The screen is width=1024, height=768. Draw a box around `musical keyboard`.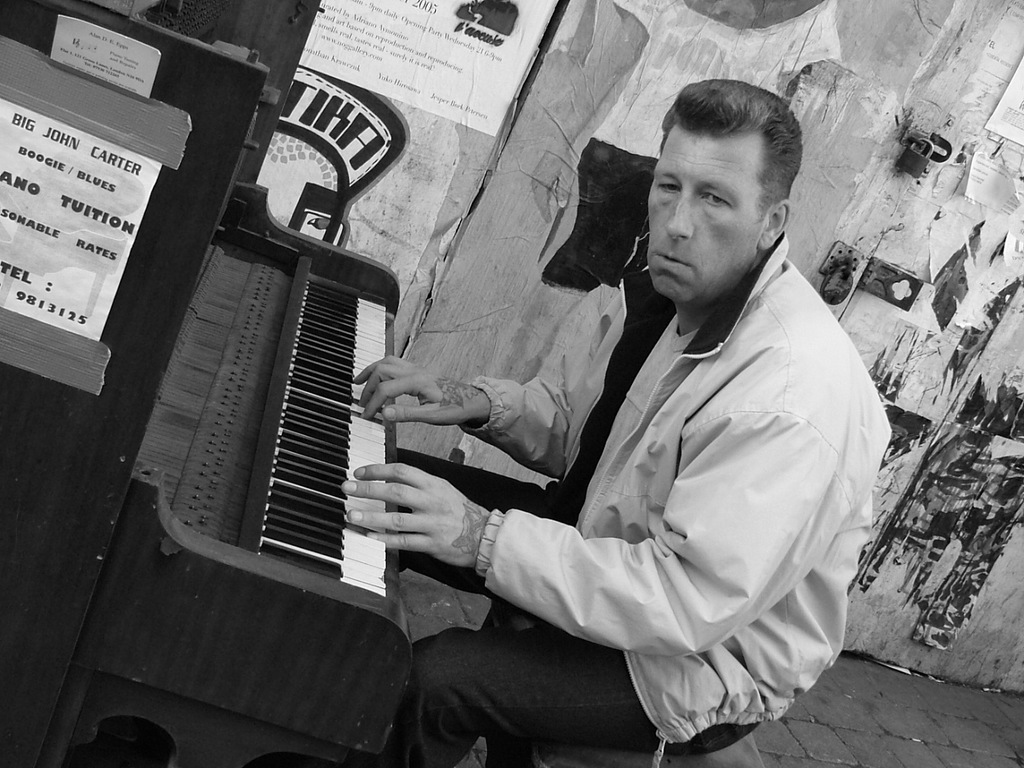
rect(142, 208, 439, 631).
